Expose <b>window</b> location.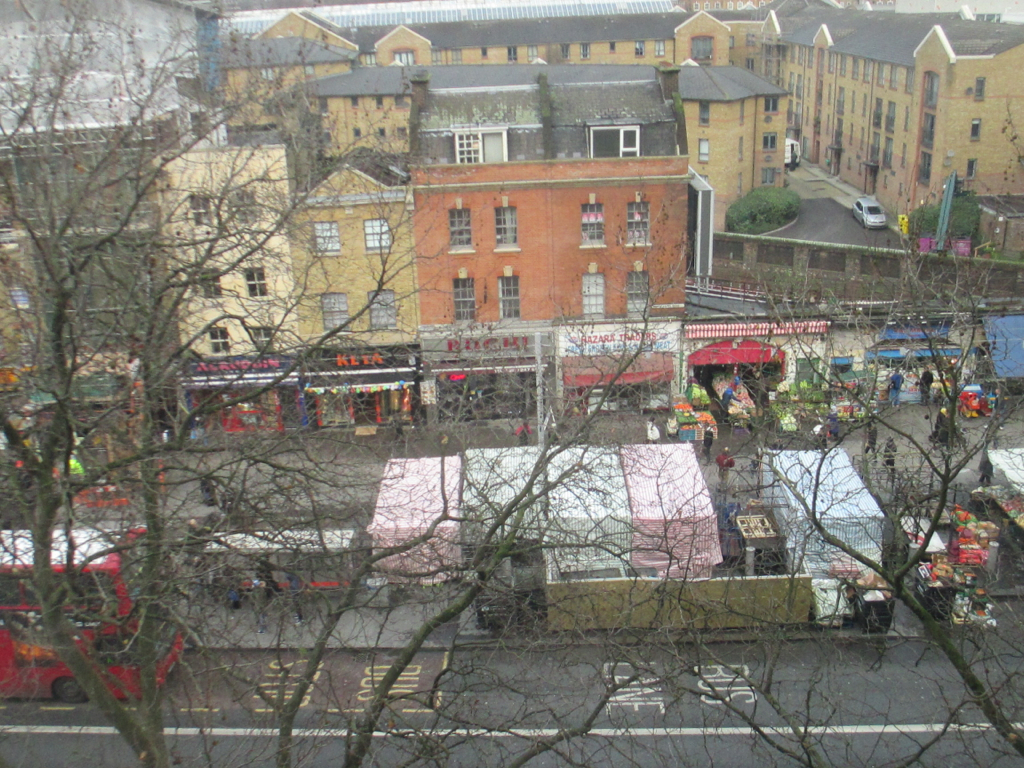
Exposed at <bbox>763, 172, 775, 187</bbox>.
